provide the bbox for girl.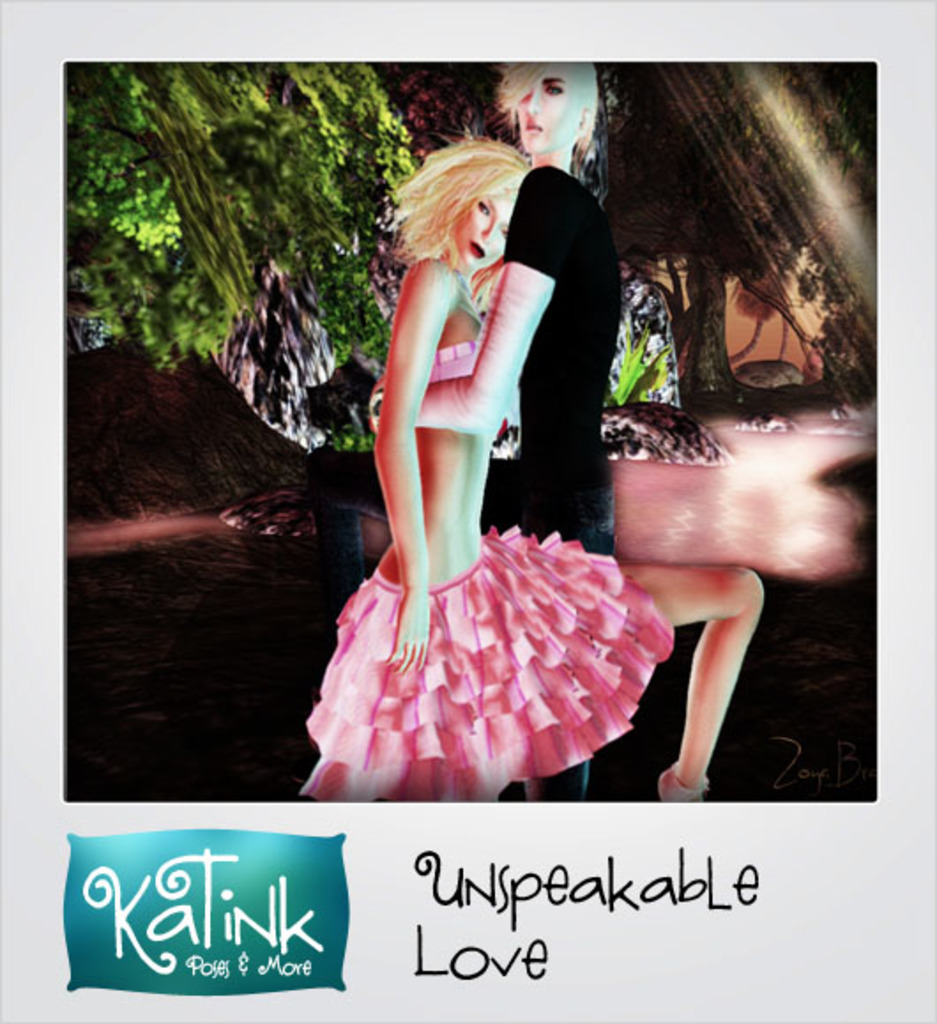
[309,138,750,794].
